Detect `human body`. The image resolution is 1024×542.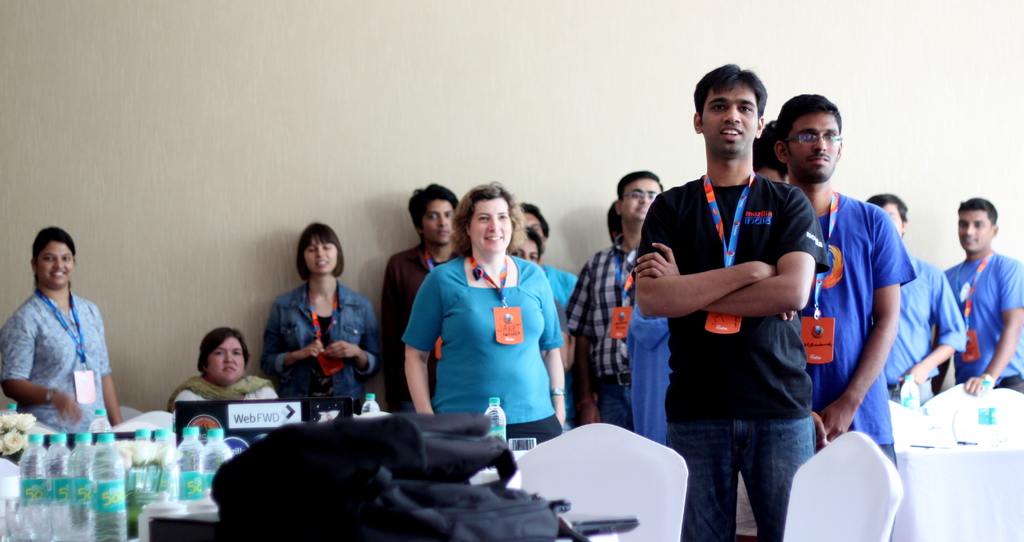
[571, 171, 662, 423].
